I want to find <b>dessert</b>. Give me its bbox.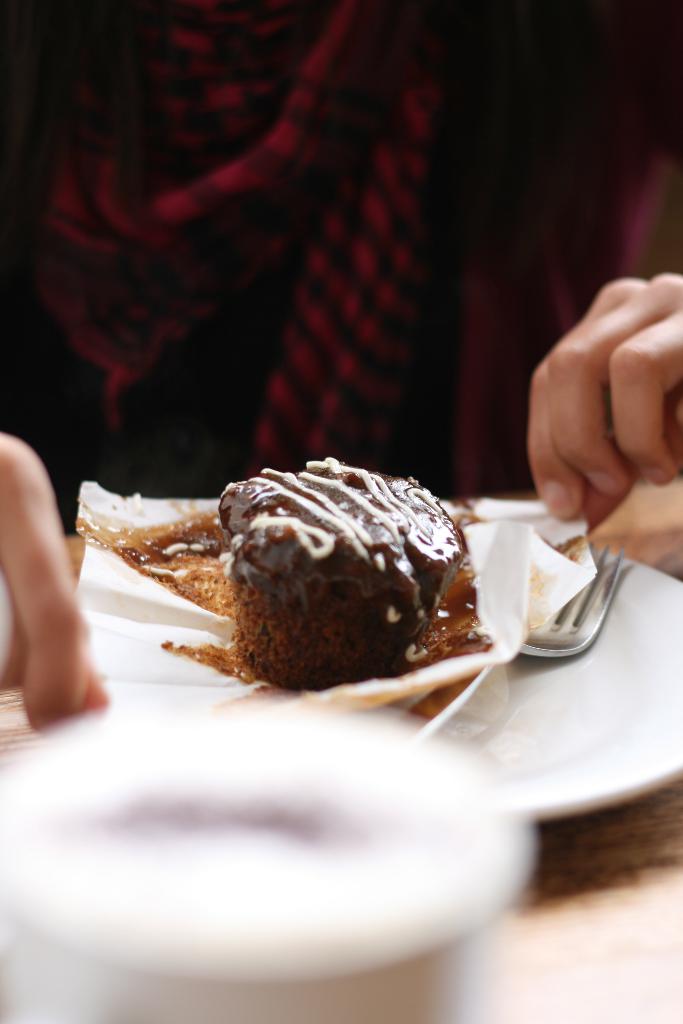
[74, 483, 231, 614].
